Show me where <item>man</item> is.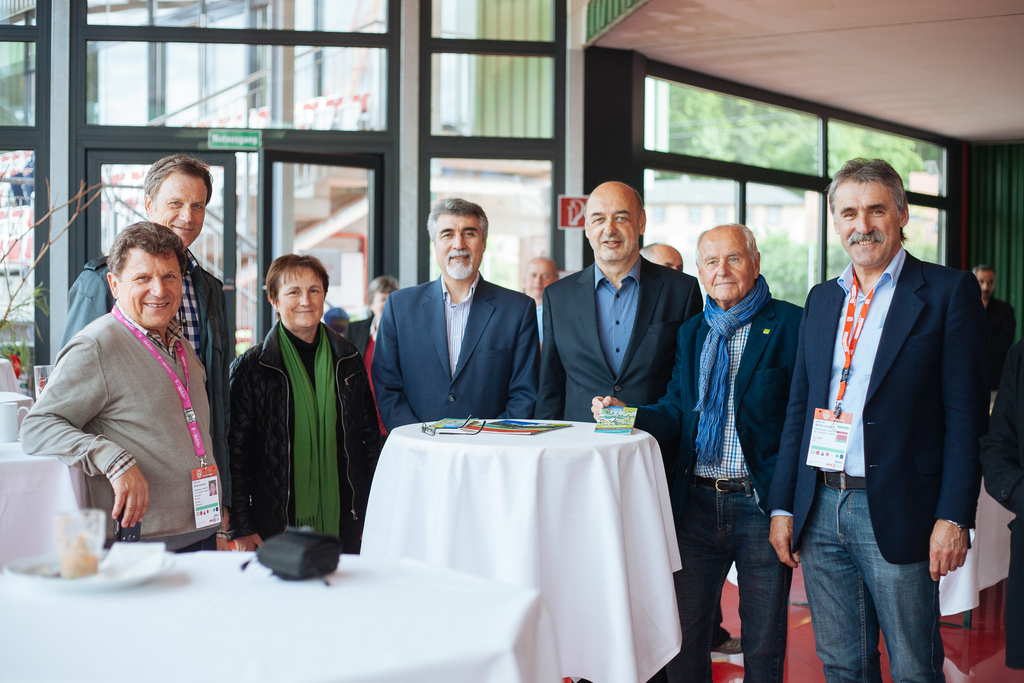
<item>man</item> is at (x1=367, y1=199, x2=540, y2=434).
